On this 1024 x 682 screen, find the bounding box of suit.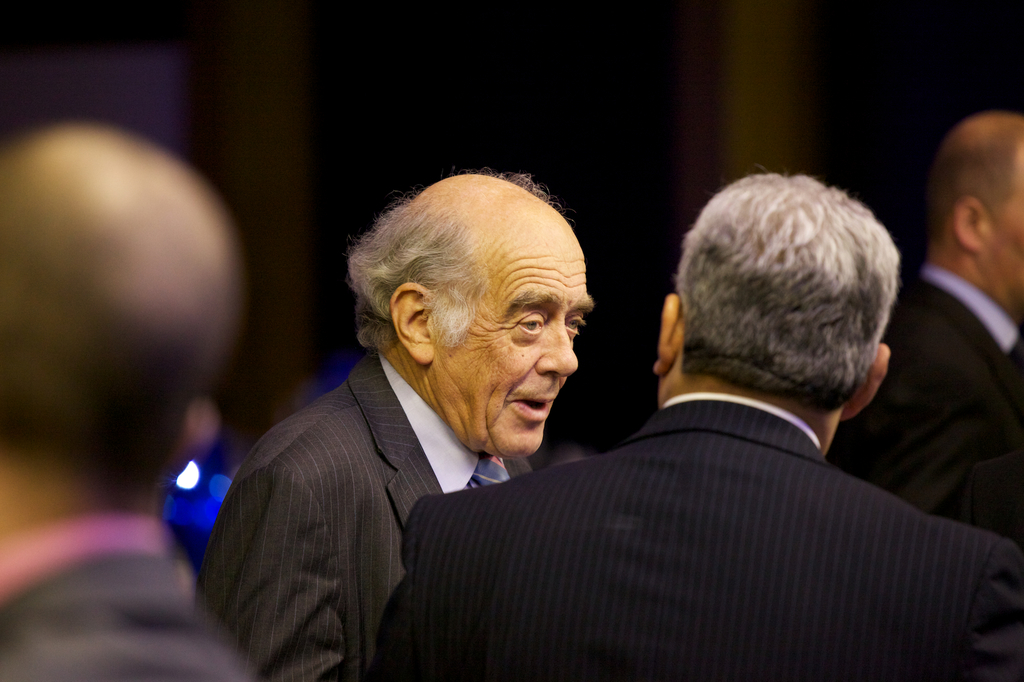
Bounding box: locate(200, 340, 539, 681).
